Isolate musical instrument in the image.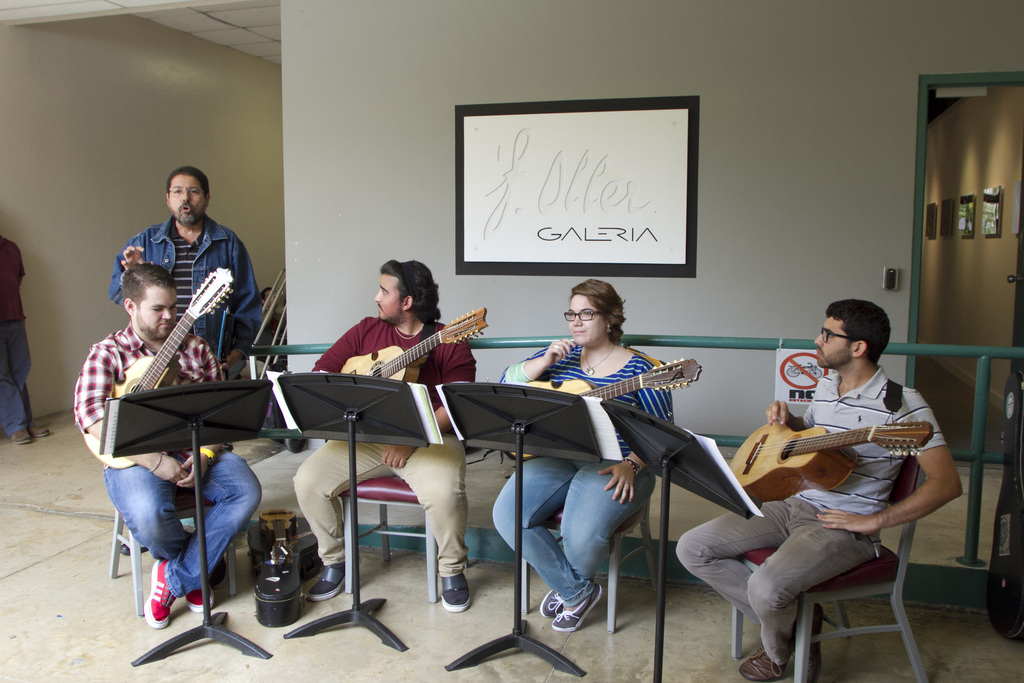
Isolated region: (left=508, top=356, right=710, bottom=459).
